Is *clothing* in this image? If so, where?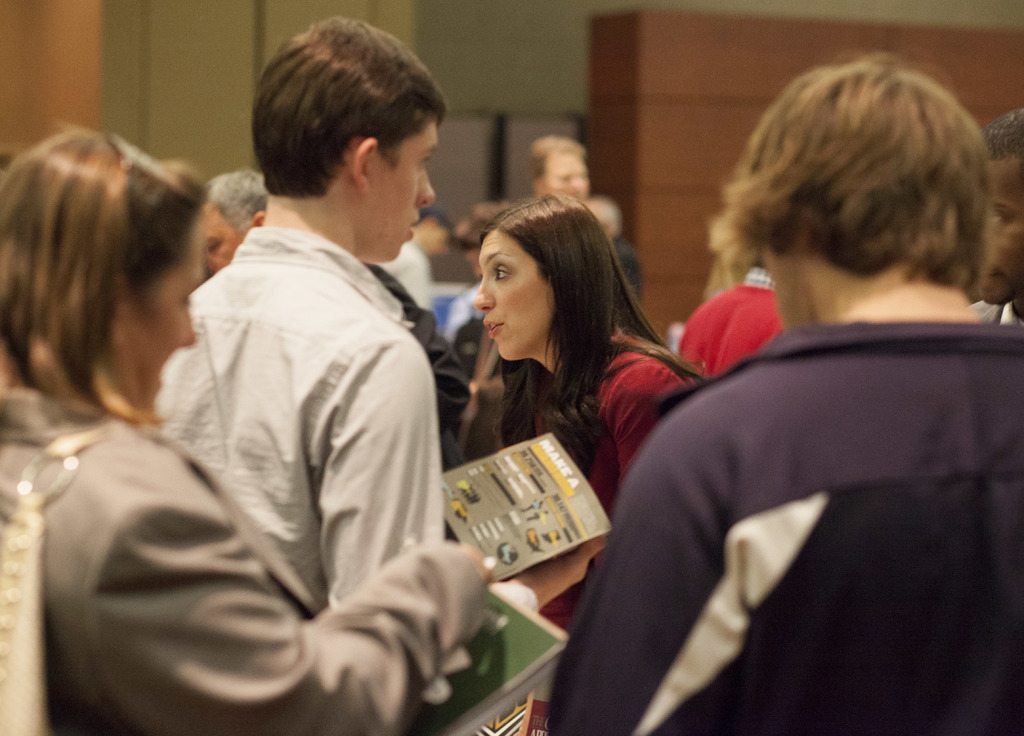
Yes, at 681:266:786:374.
